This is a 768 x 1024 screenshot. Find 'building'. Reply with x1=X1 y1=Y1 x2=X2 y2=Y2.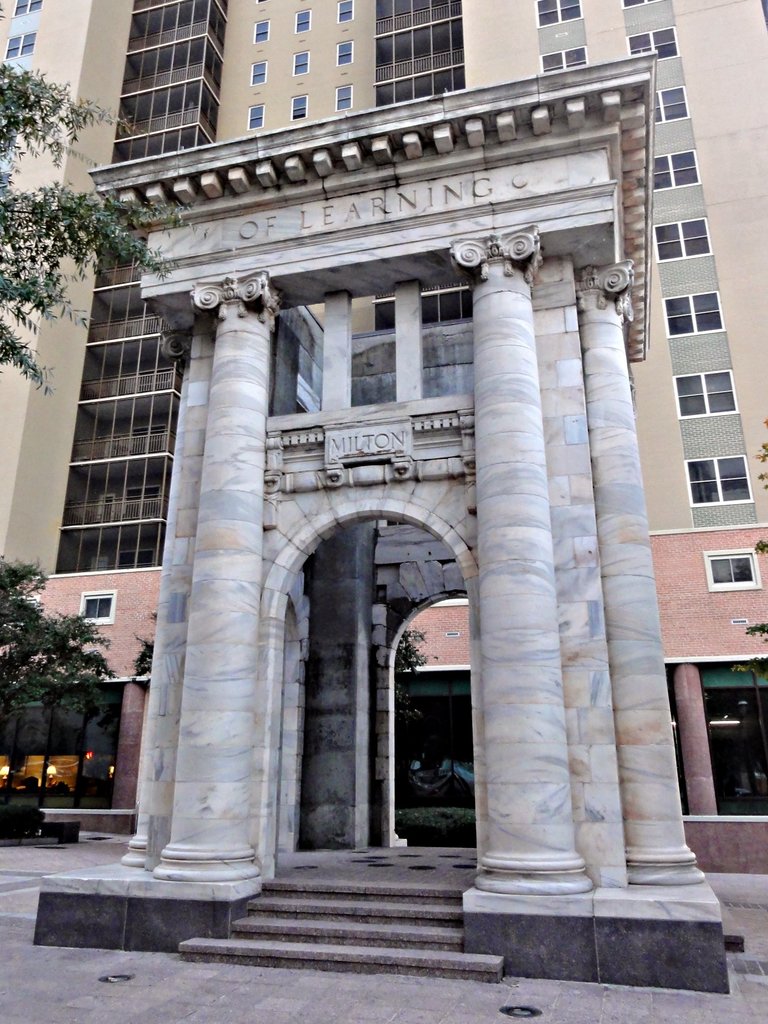
x1=0 y1=0 x2=767 y2=993.
